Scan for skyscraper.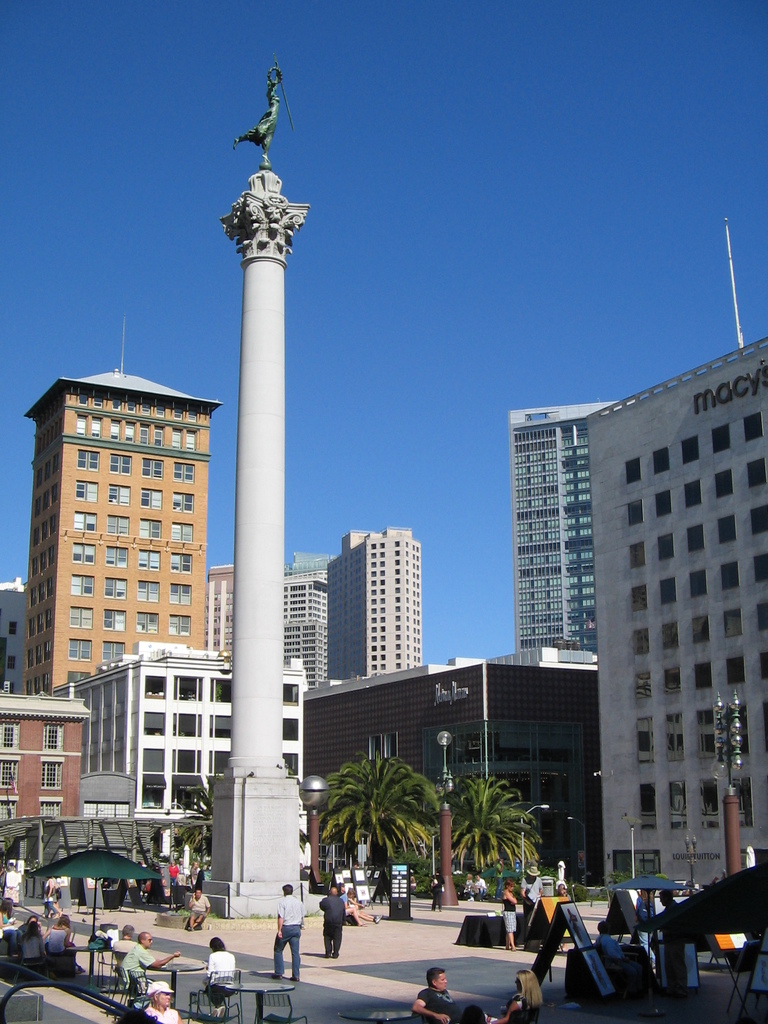
Scan result: Rect(35, 639, 294, 853).
